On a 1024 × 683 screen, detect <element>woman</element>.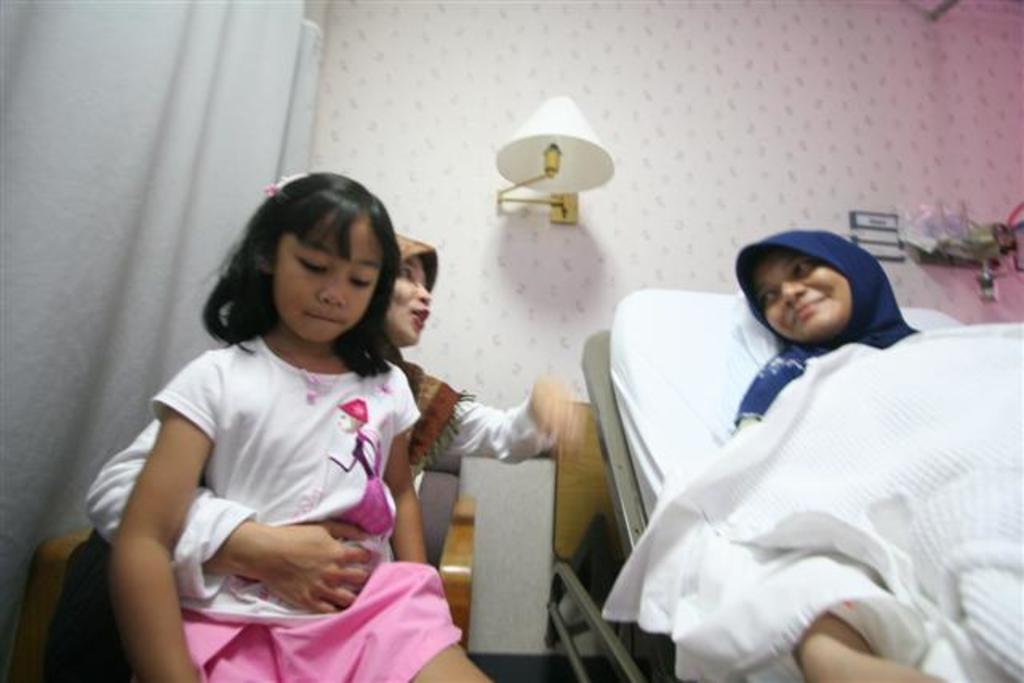
bbox(731, 234, 1022, 681).
